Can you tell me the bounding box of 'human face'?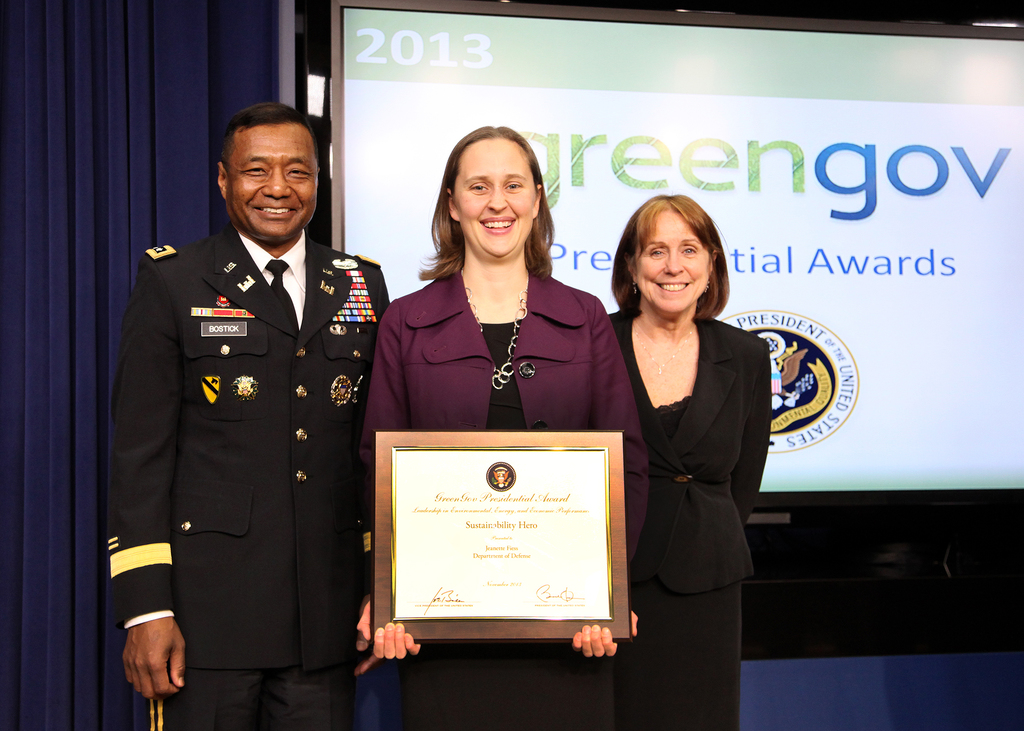
{"left": 638, "top": 209, "right": 712, "bottom": 313}.
